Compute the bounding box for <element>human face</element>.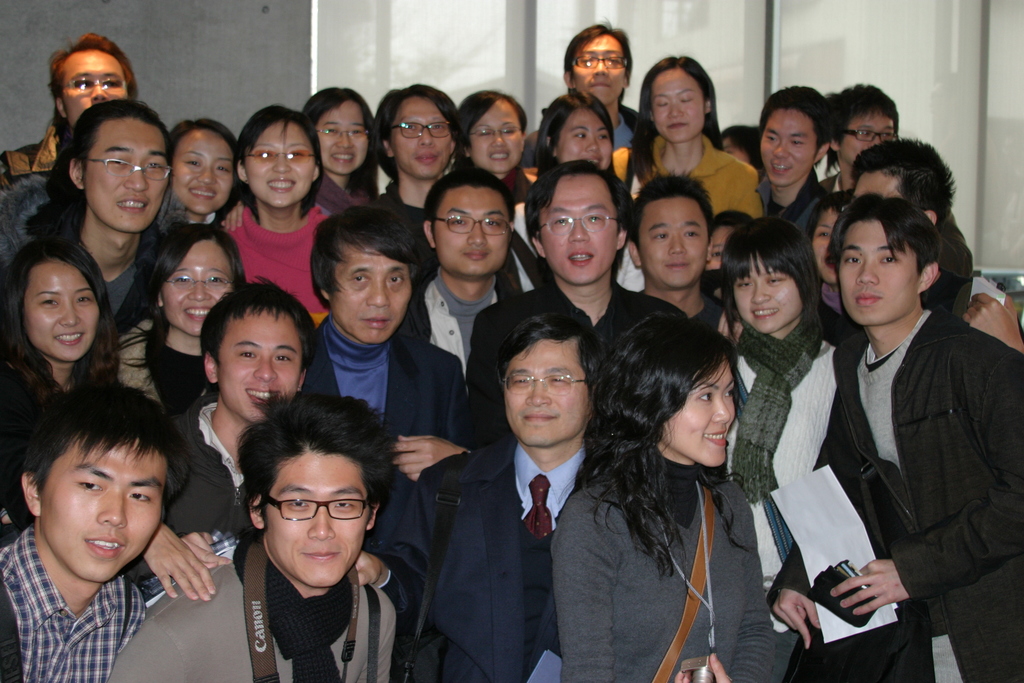
42, 443, 163, 582.
